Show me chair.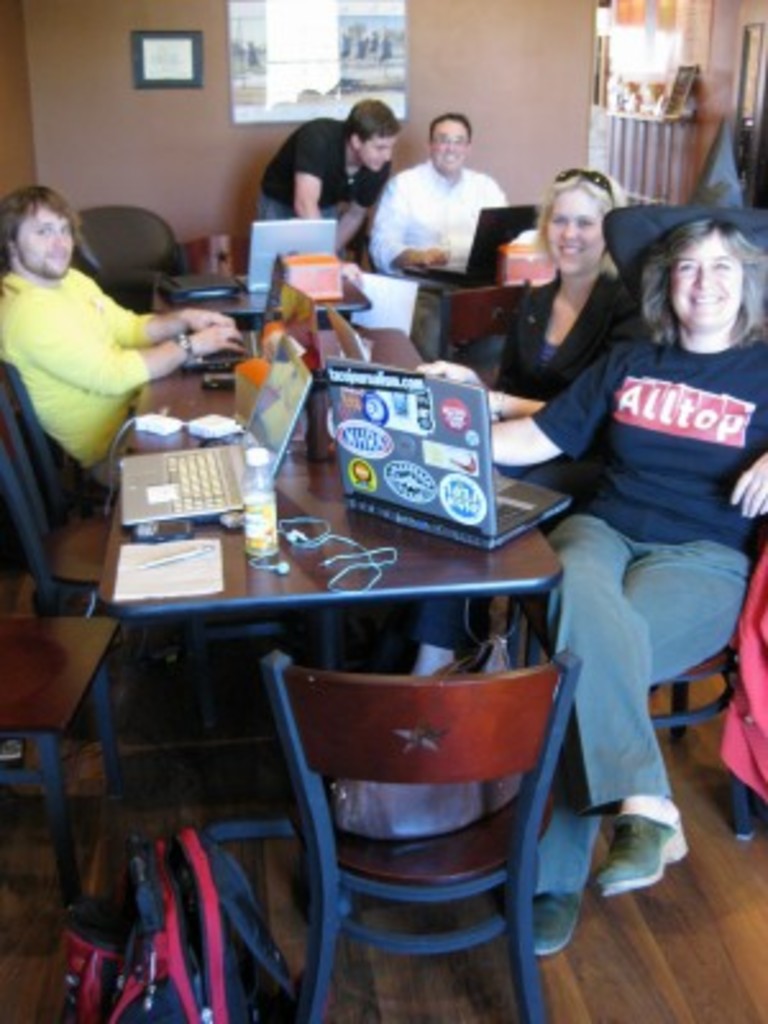
chair is here: (left=238, top=581, right=604, bottom=1011).
